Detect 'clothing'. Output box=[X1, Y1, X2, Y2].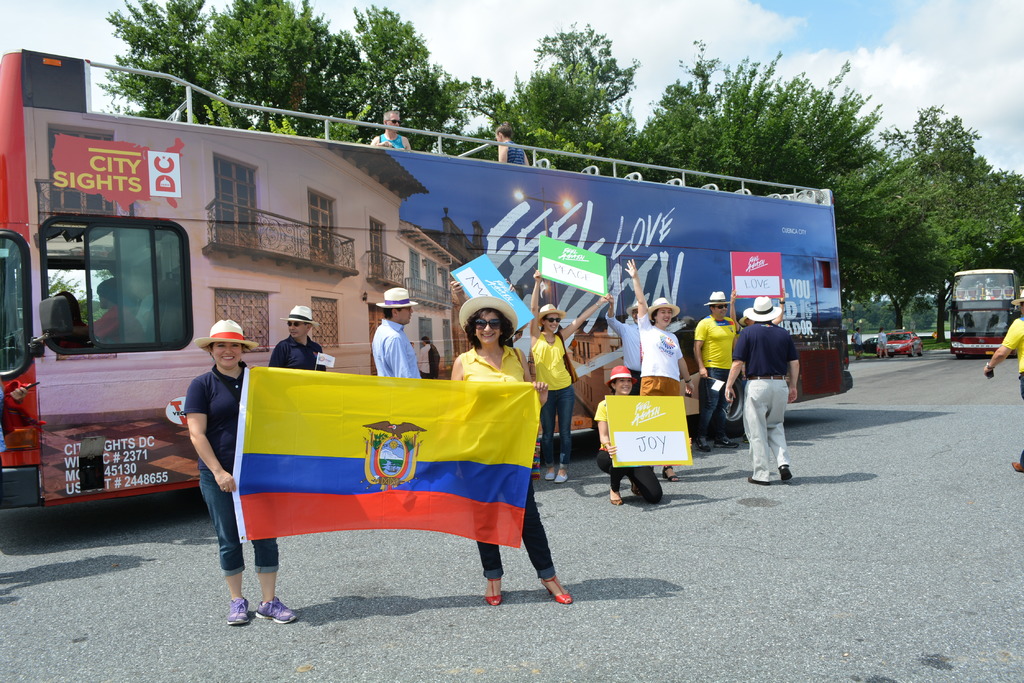
box=[422, 341, 433, 378].
